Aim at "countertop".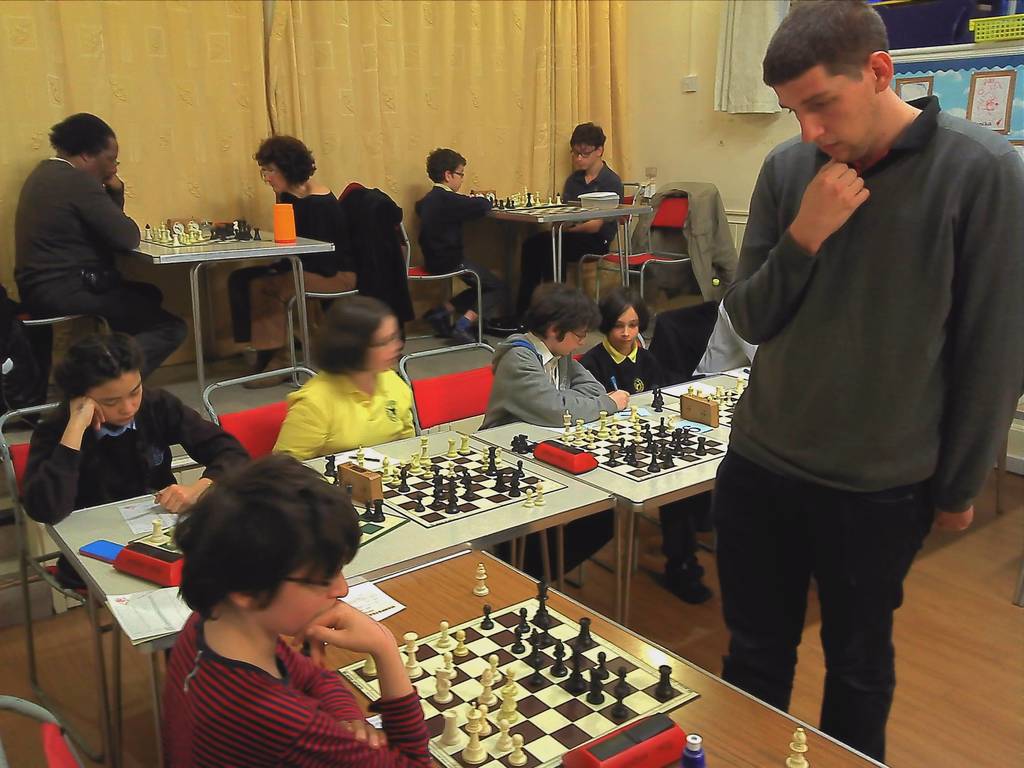
Aimed at (x1=485, y1=200, x2=650, y2=228).
